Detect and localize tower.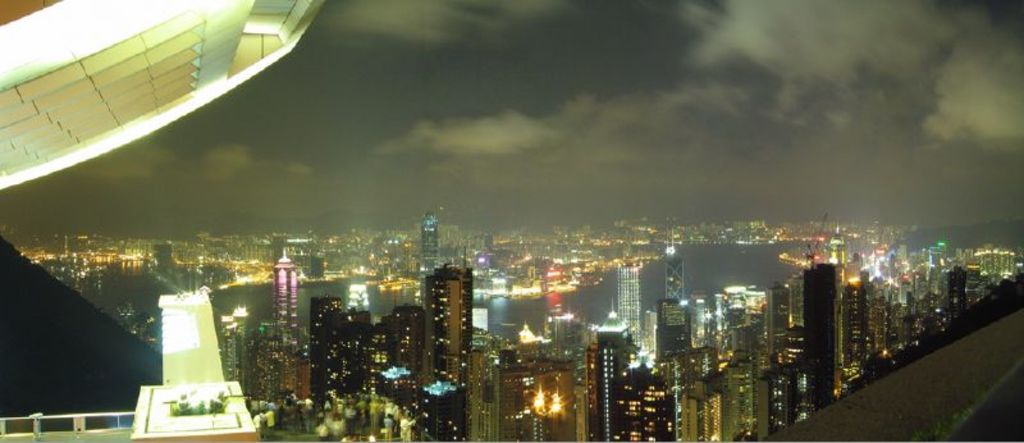
Localized at <bbox>808, 264, 833, 407</bbox>.
